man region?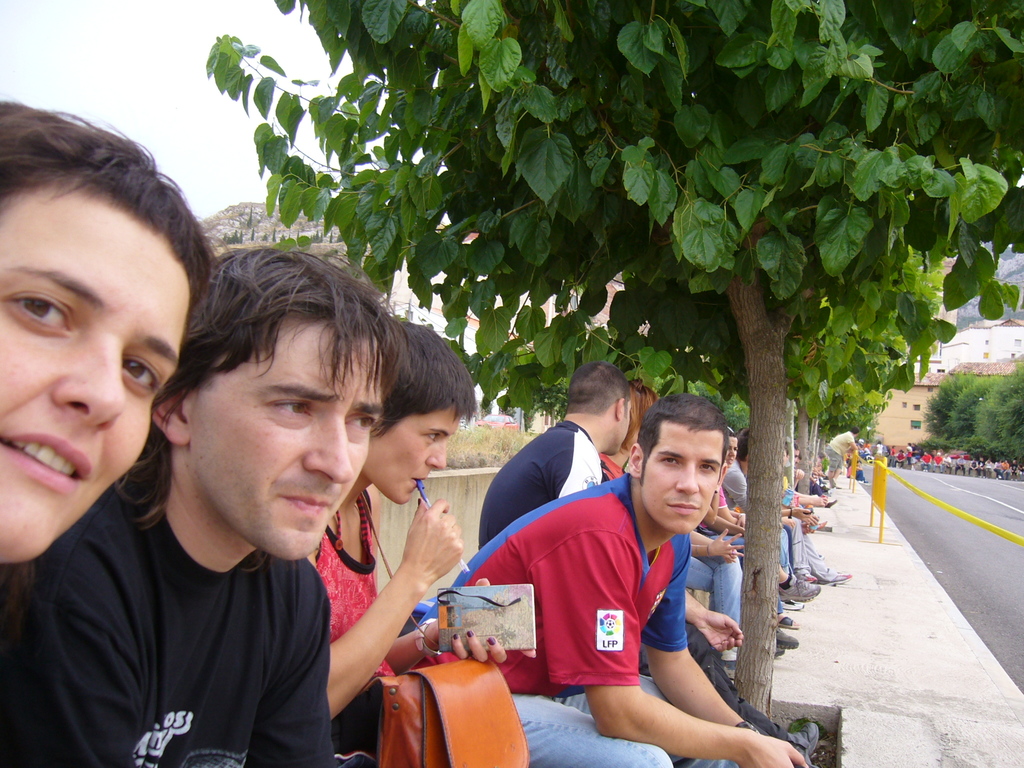
(702, 417, 819, 607)
